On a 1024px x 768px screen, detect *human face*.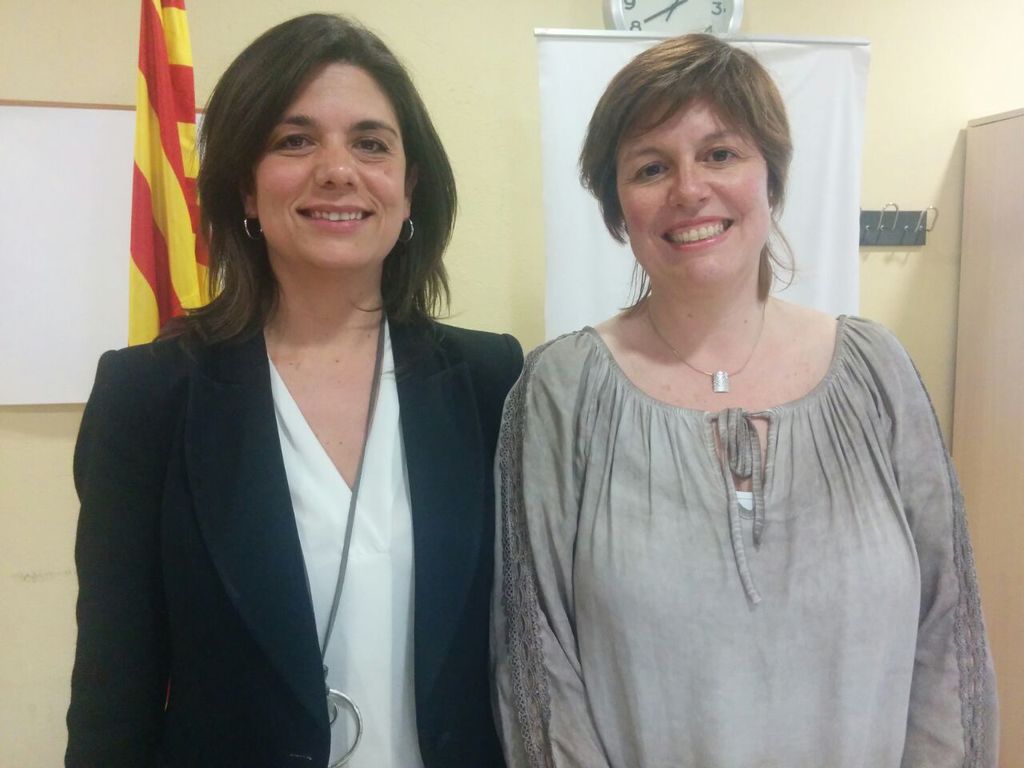
<region>620, 86, 768, 282</region>.
